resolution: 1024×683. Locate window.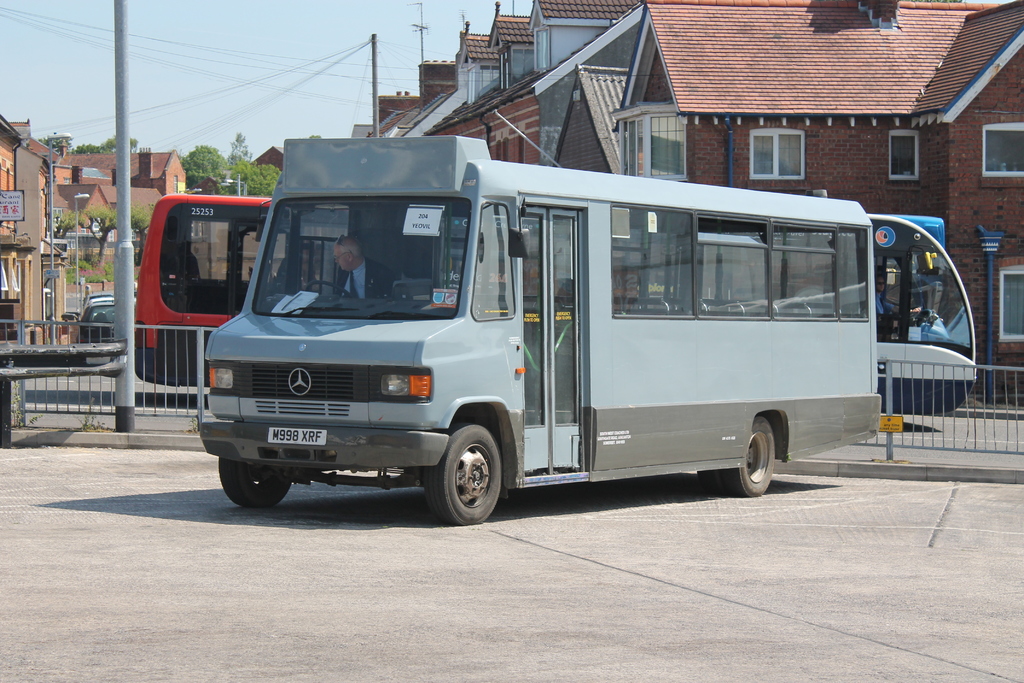
pyautogui.locateOnScreen(889, 131, 922, 184).
